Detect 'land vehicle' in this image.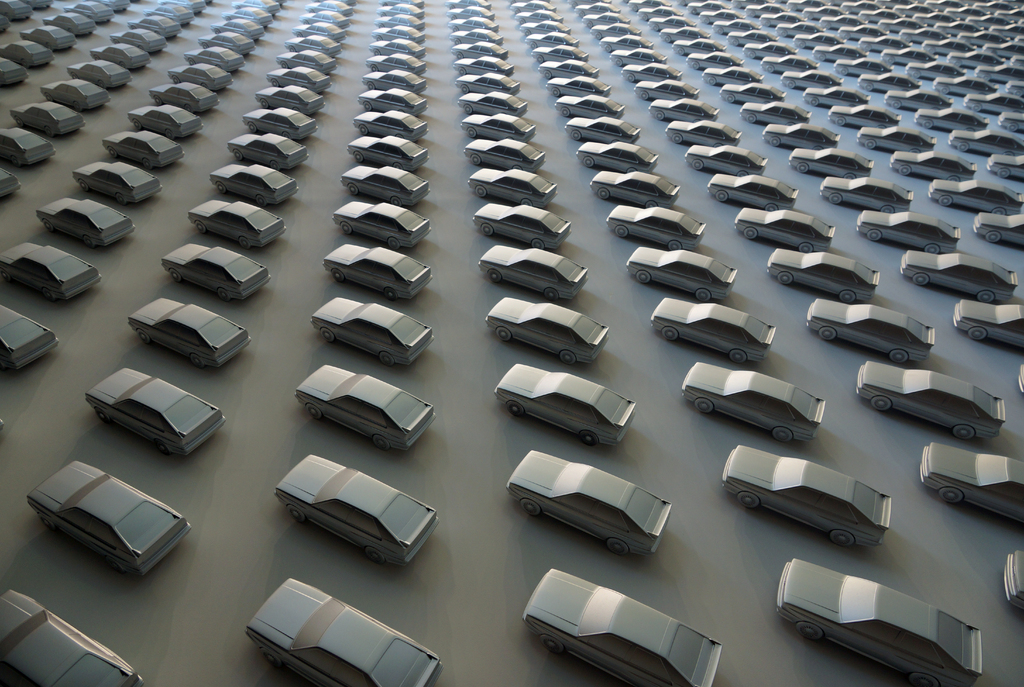
Detection: box=[823, 15, 867, 29].
